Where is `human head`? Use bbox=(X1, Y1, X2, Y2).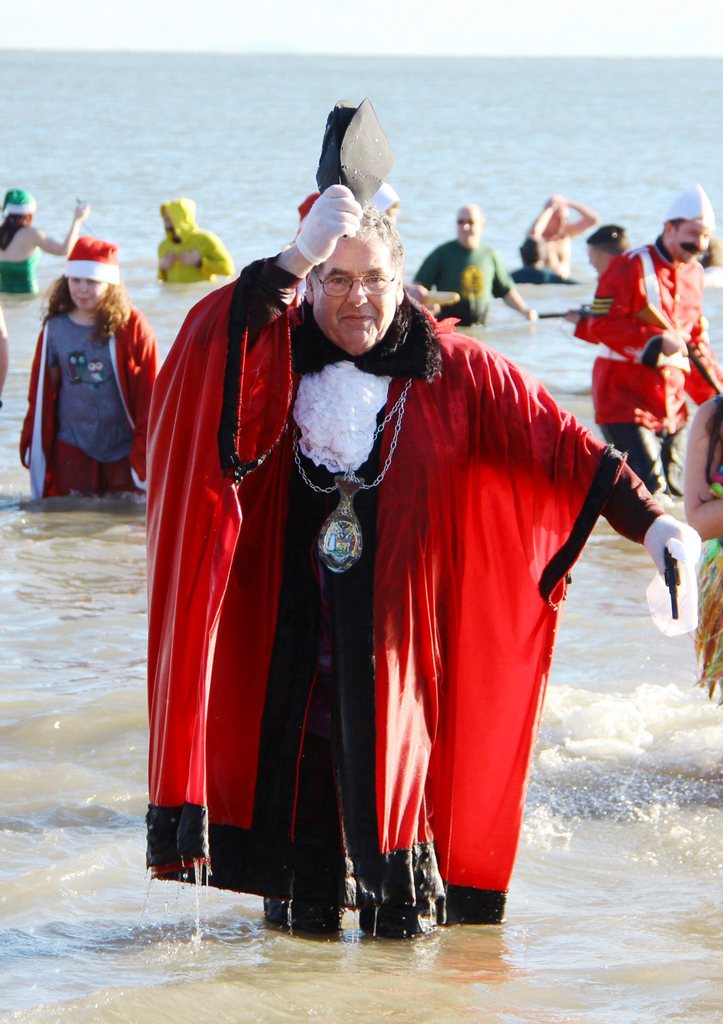
bbox=(4, 195, 41, 225).
